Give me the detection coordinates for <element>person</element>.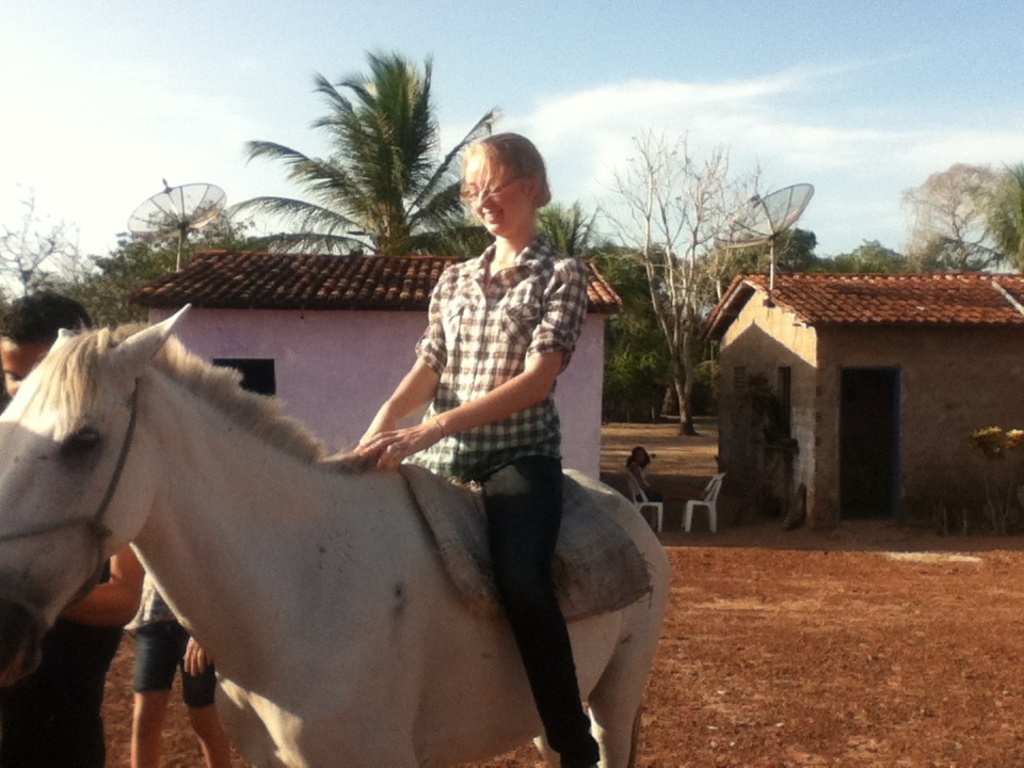
bbox=(350, 119, 630, 724).
